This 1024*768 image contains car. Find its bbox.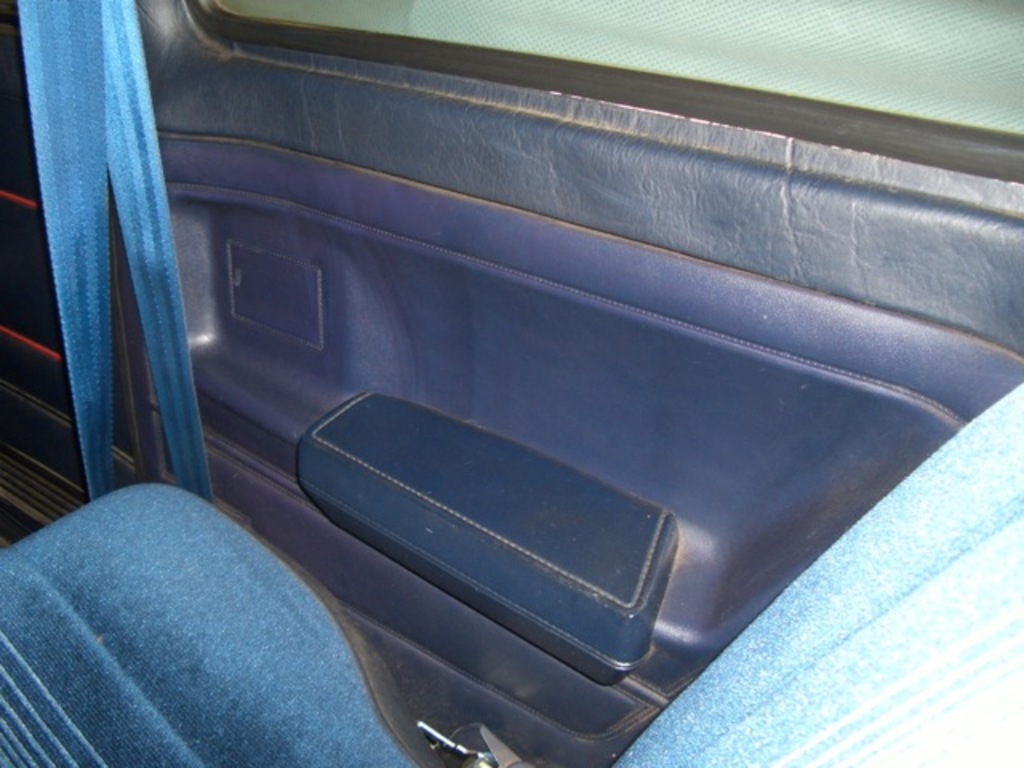
left=0, top=0, right=1022, bottom=766.
